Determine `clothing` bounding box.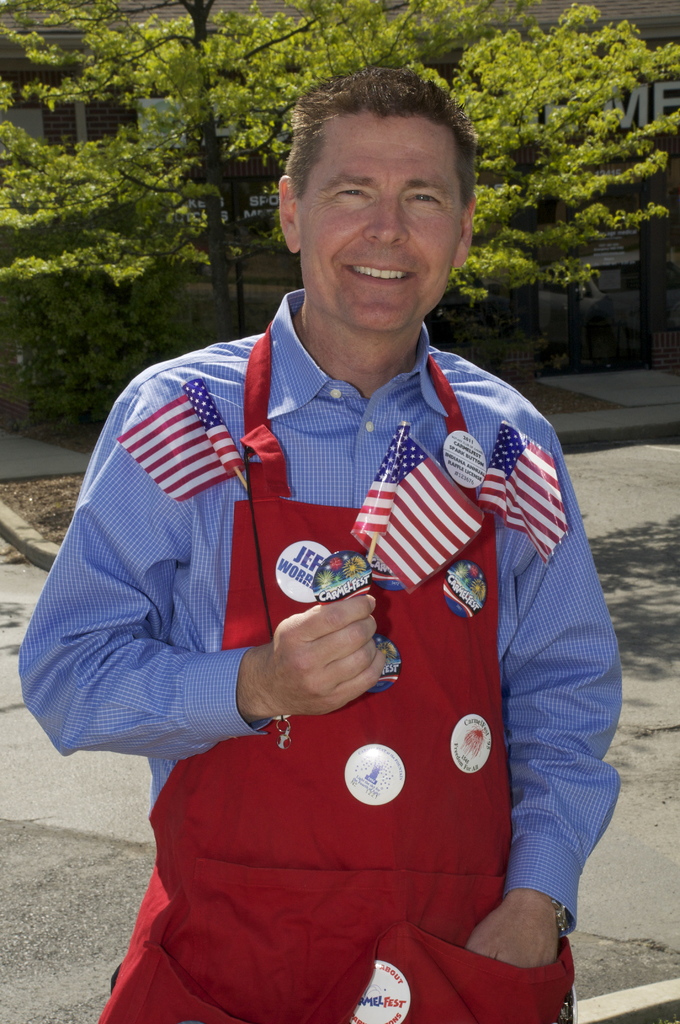
Determined: x1=72 y1=300 x2=606 y2=977.
